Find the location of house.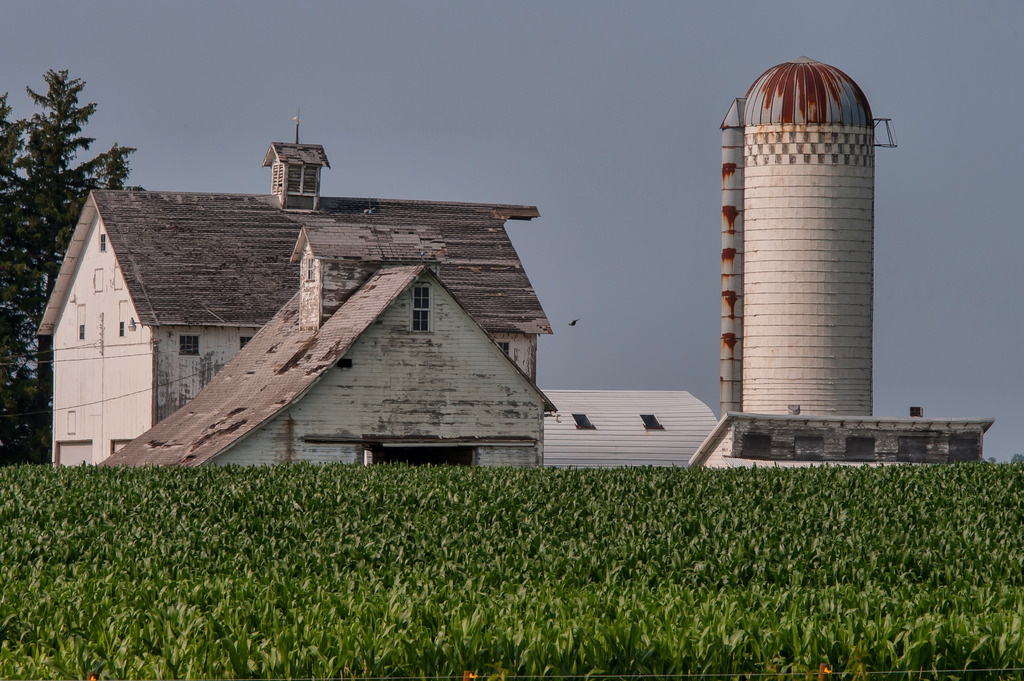
Location: rect(719, 52, 880, 434).
